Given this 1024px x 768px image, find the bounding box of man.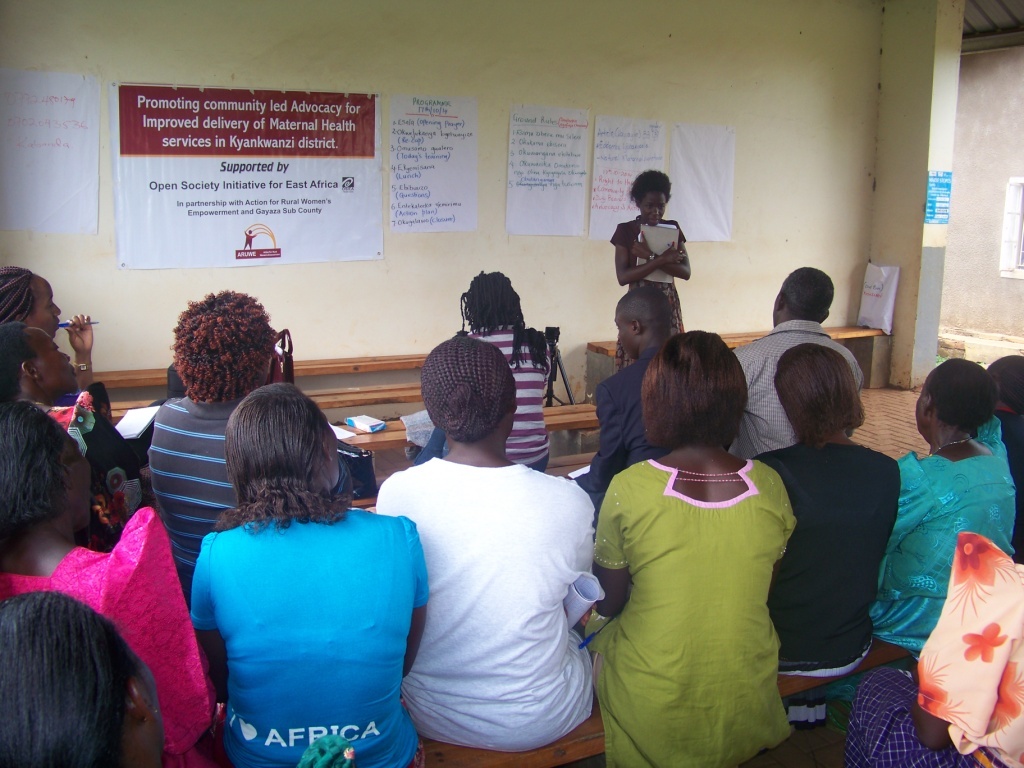
[355, 320, 625, 758].
